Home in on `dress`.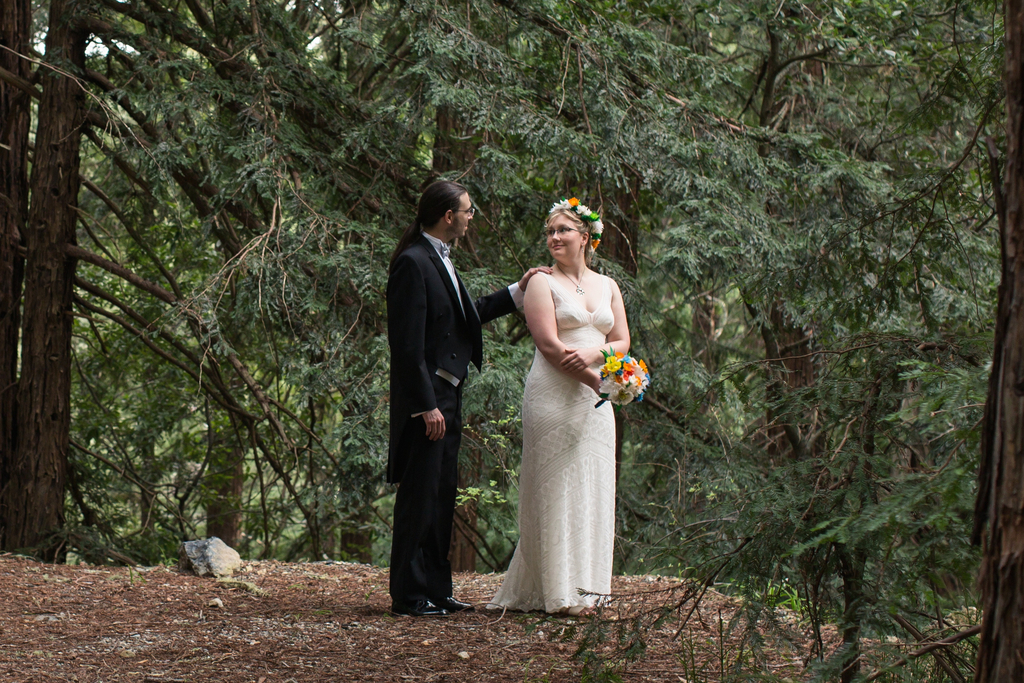
Homed in at <bbox>497, 238, 630, 611</bbox>.
